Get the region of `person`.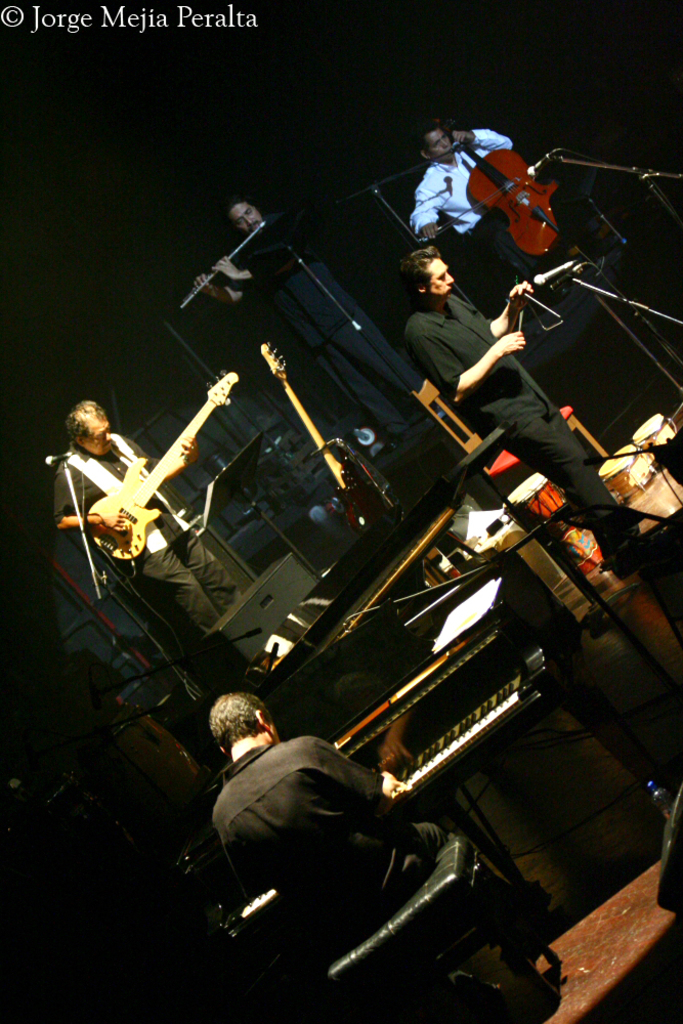
[179, 200, 426, 439].
